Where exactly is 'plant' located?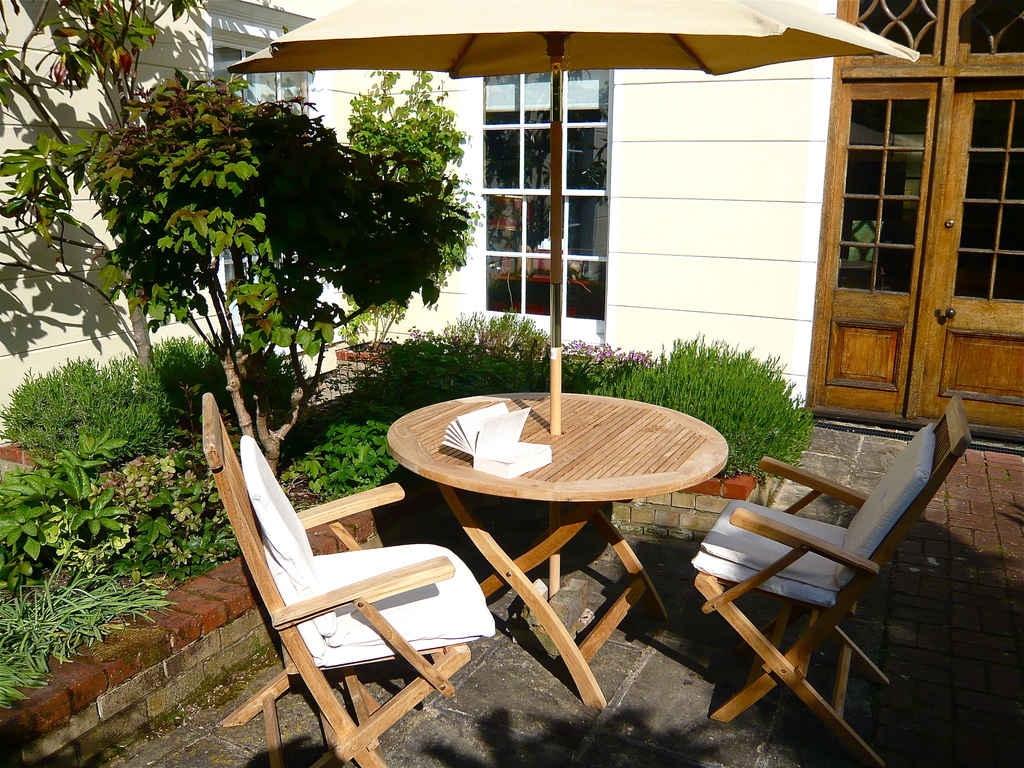
Its bounding box is 124 449 290 593.
